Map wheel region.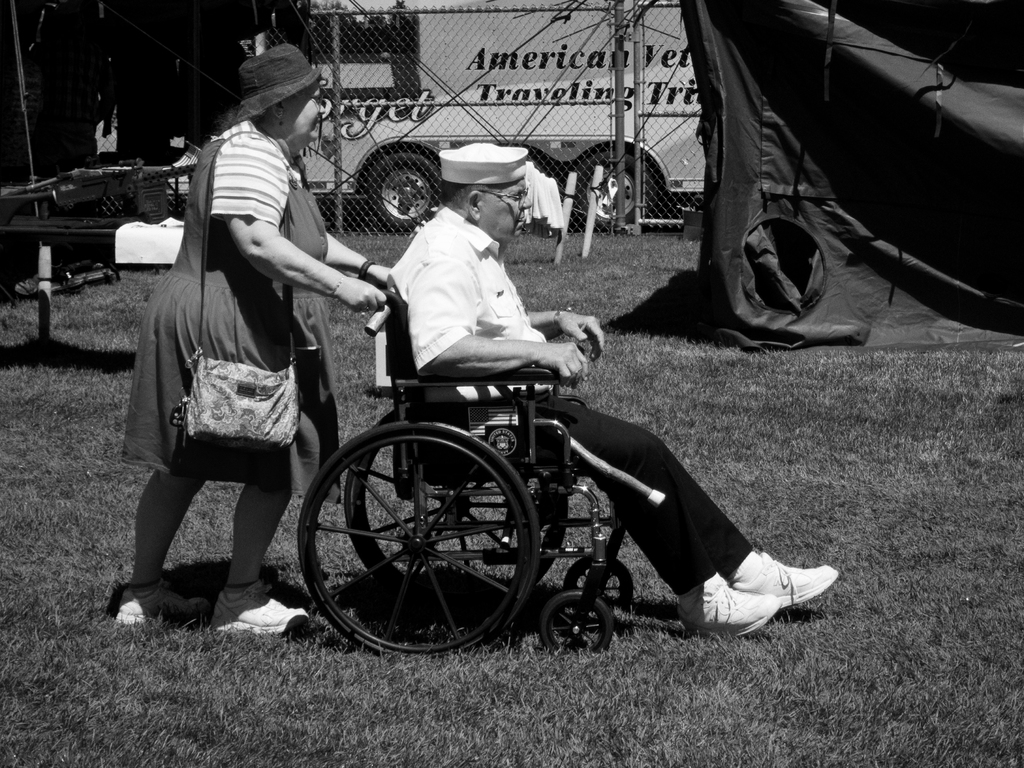
Mapped to bbox=[578, 148, 652, 234].
